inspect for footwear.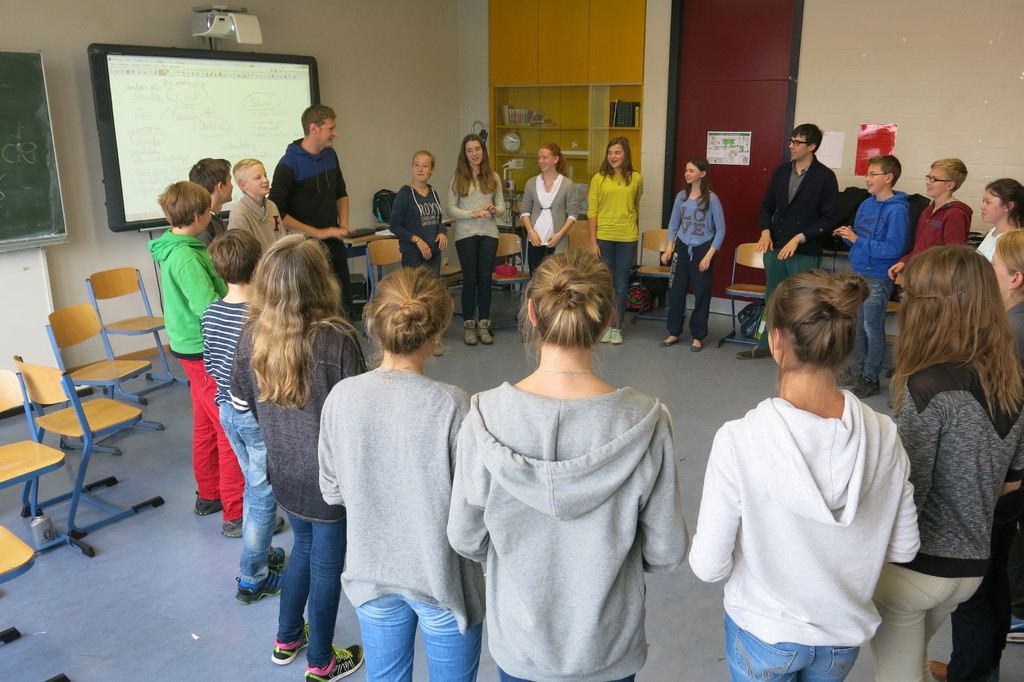
Inspection: crop(266, 544, 286, 567).
